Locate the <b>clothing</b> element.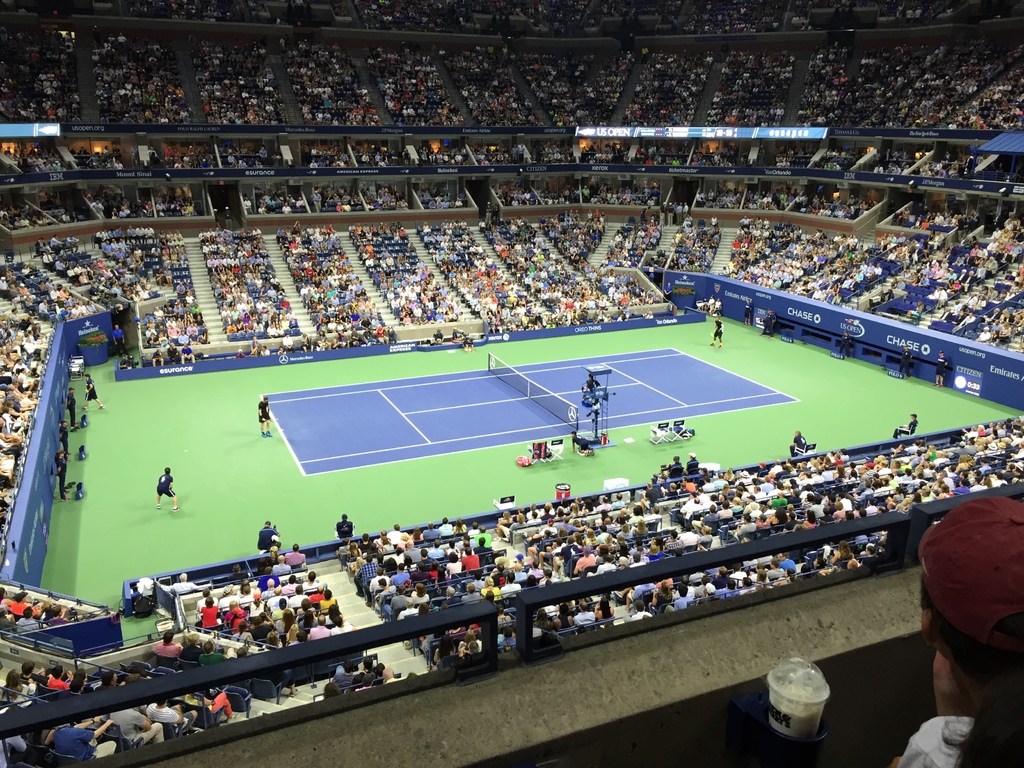
Element bbox: [278, 349, 285, 356].
